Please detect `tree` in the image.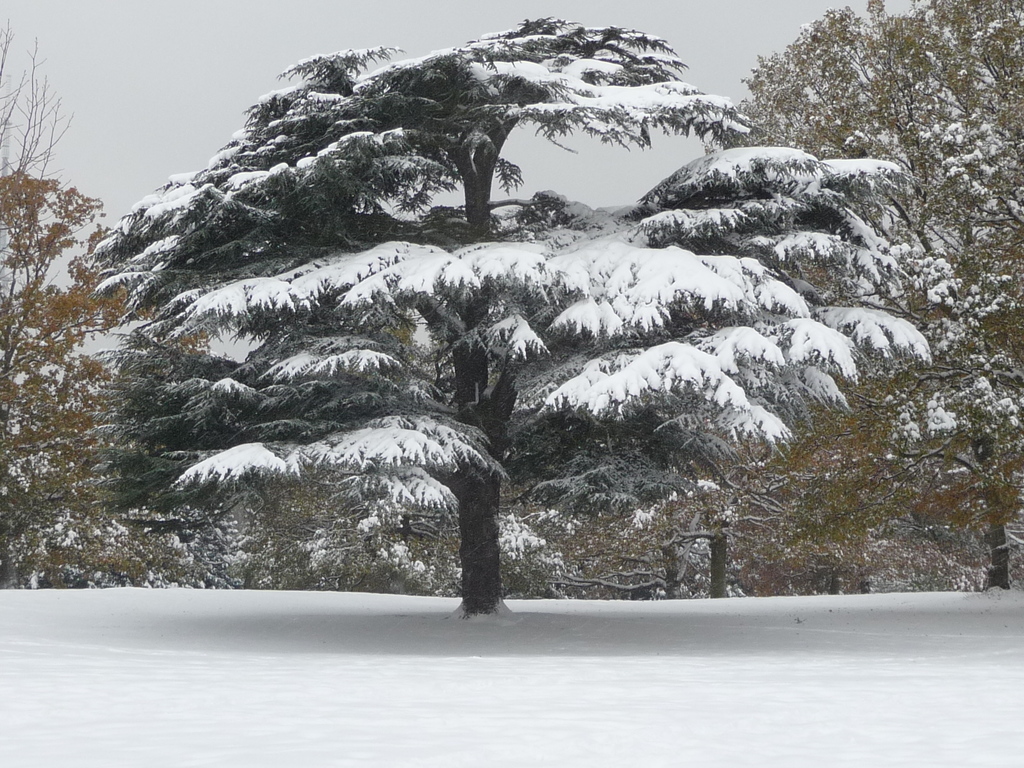
(5,8,971,625).
